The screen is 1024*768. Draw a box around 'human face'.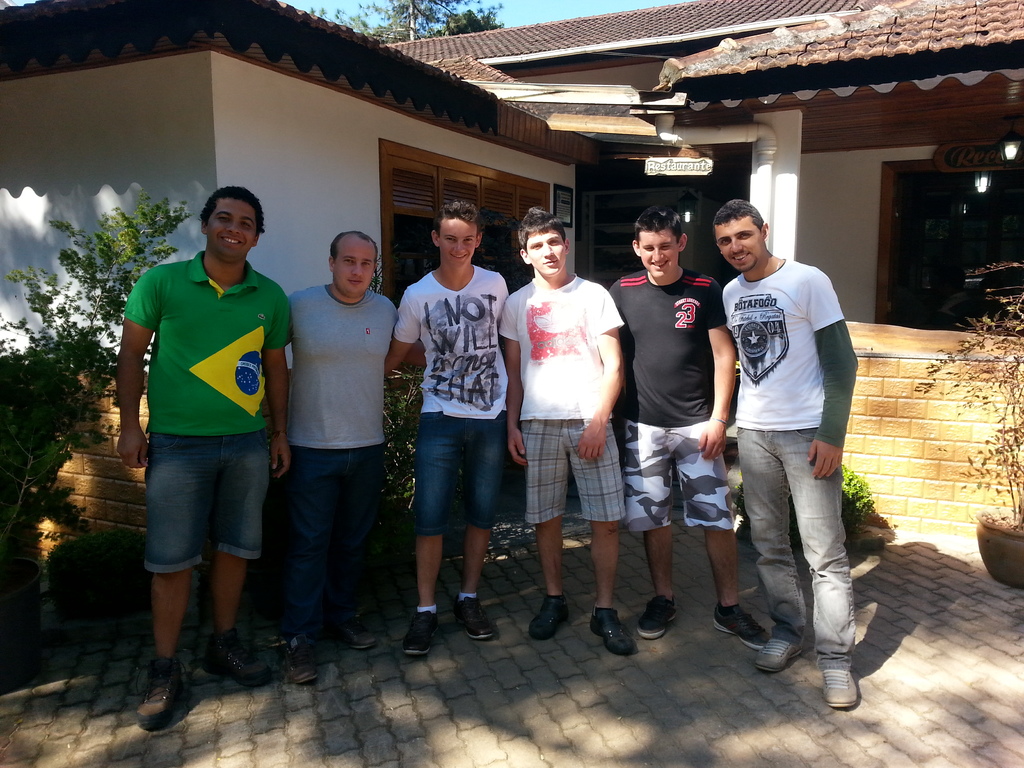
(524,230,567,278).
